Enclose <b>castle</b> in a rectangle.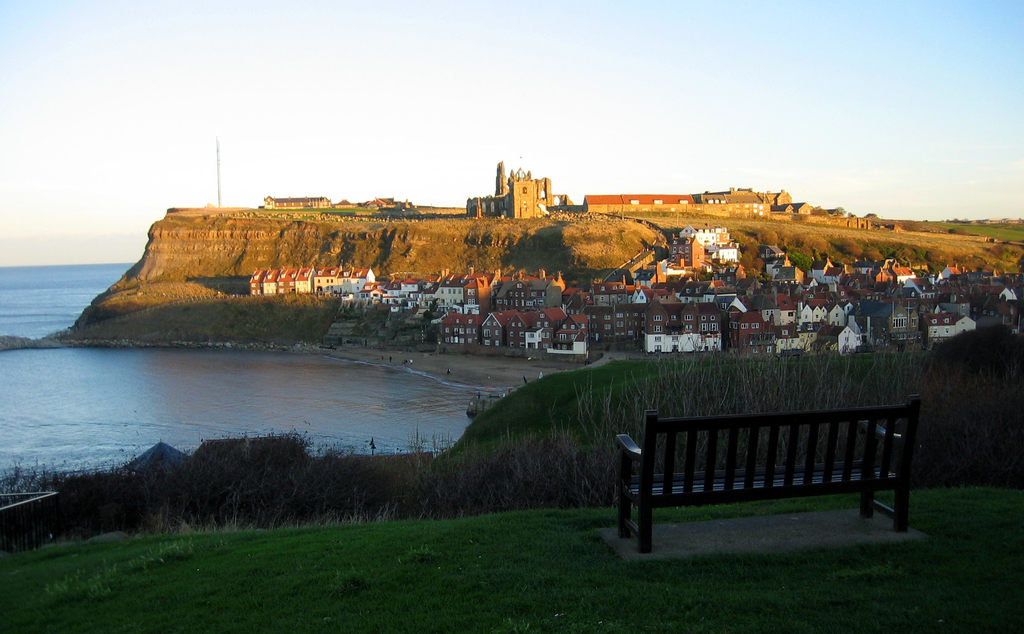
[463, 151, 570, 218].
